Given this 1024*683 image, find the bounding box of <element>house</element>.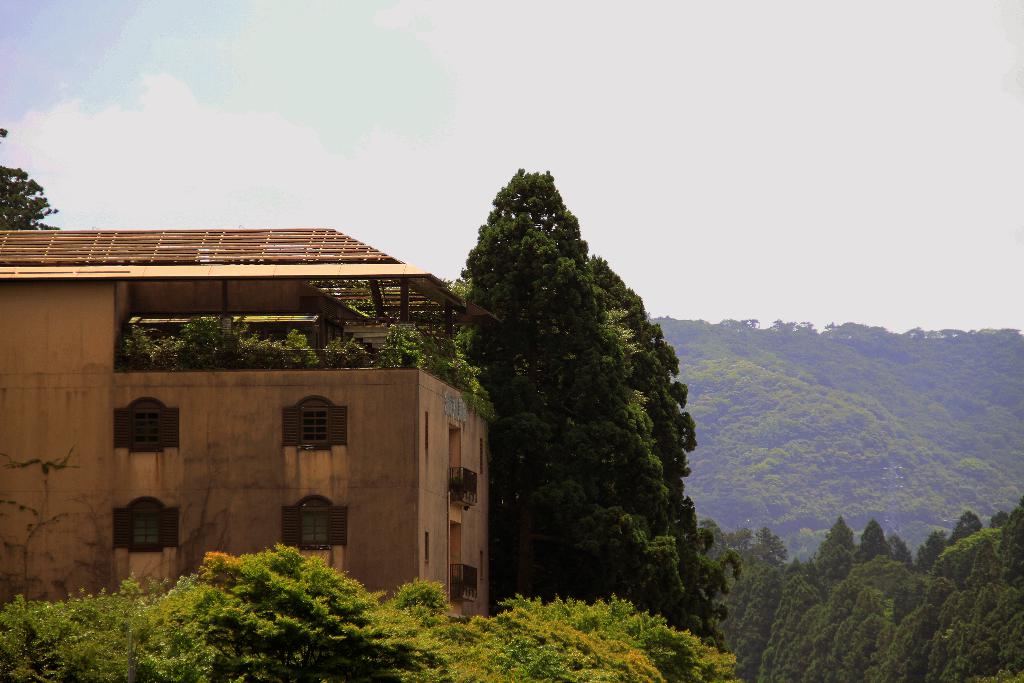
box=[0, 224, 504, 616].
